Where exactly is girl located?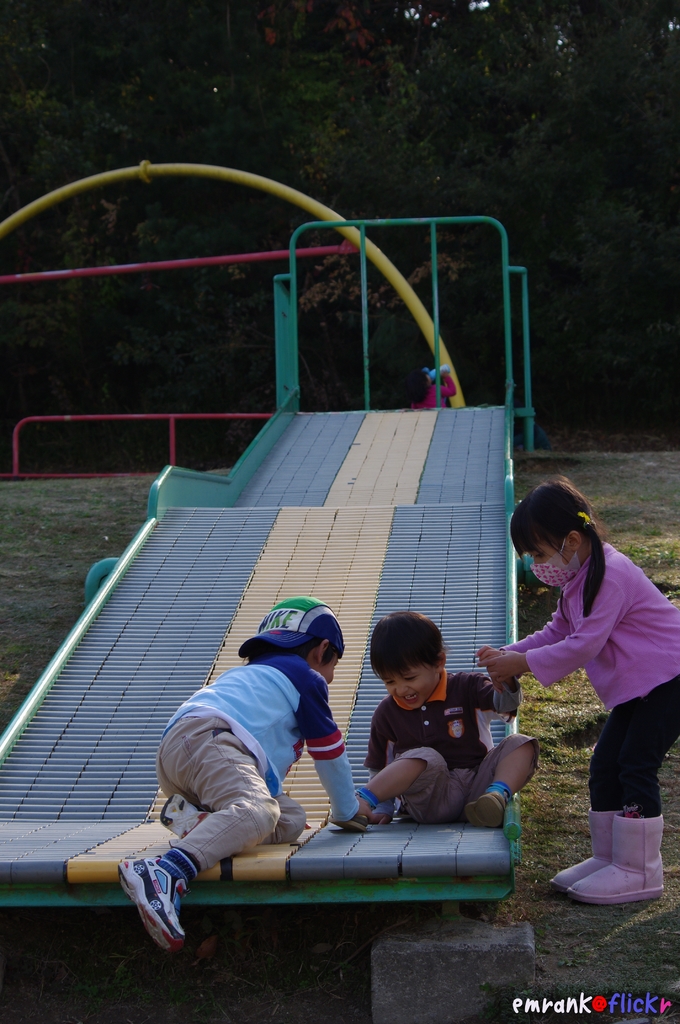
Its bounding box is 475/475/679/907.
